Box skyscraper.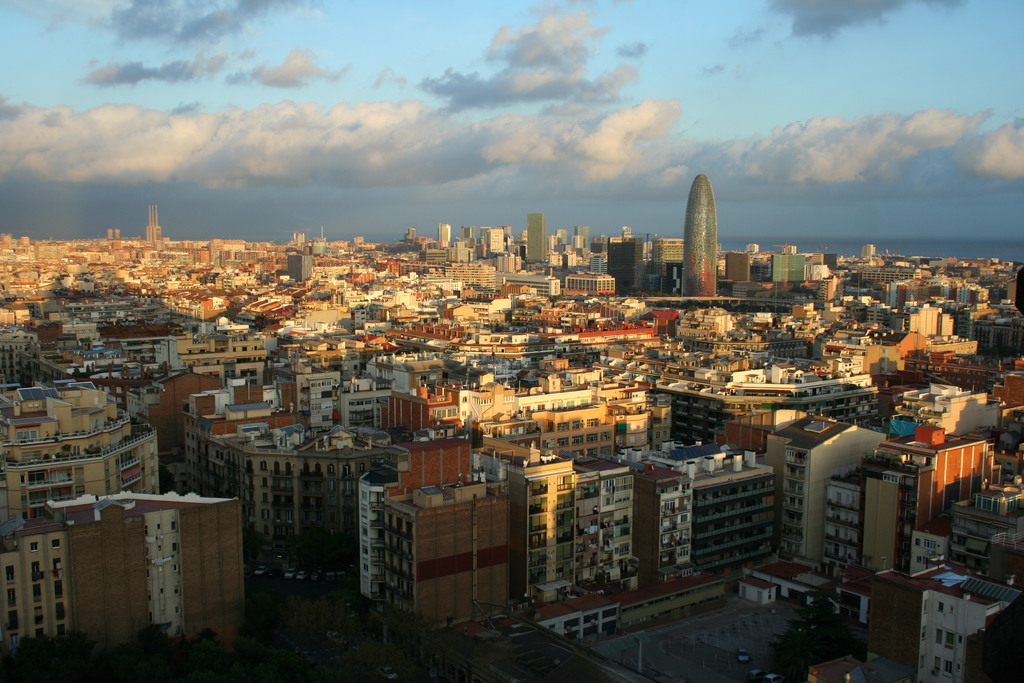
{"left": 552, "top": 224, "right": 594, "bottom": 266}.
